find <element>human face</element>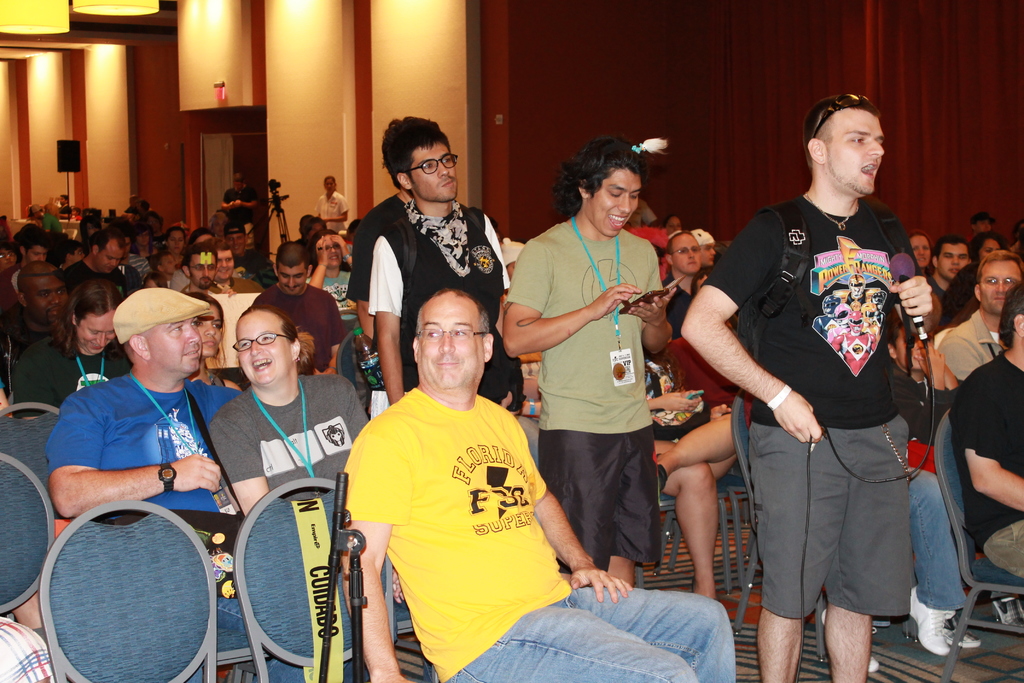
(324,178,335,195)
